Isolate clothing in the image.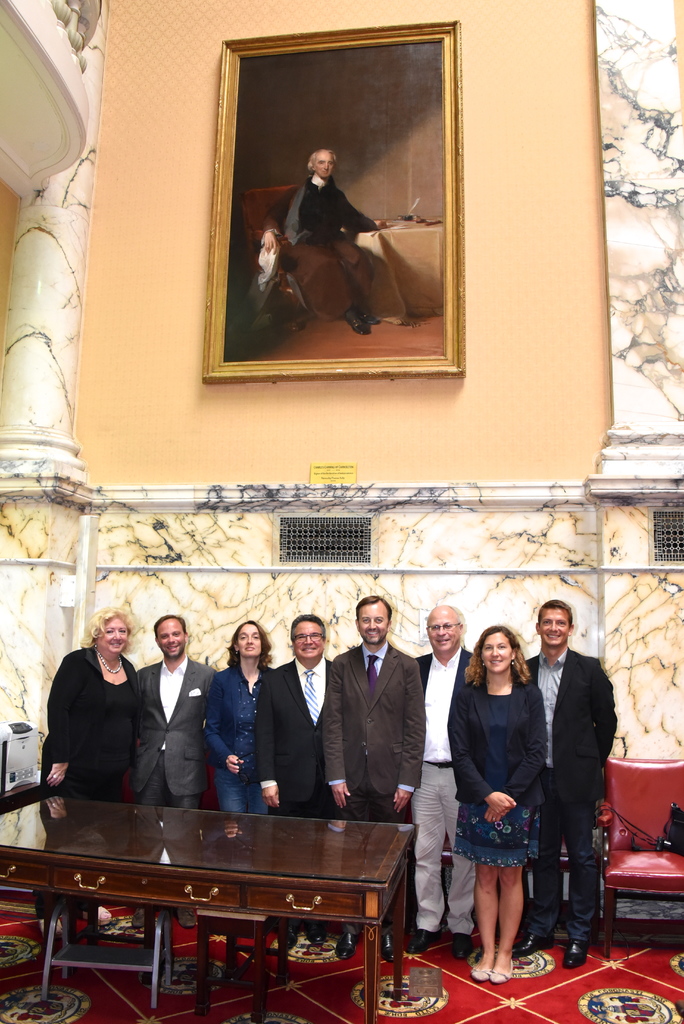
Isolated region: Rect(401, 758, 464, 934).
